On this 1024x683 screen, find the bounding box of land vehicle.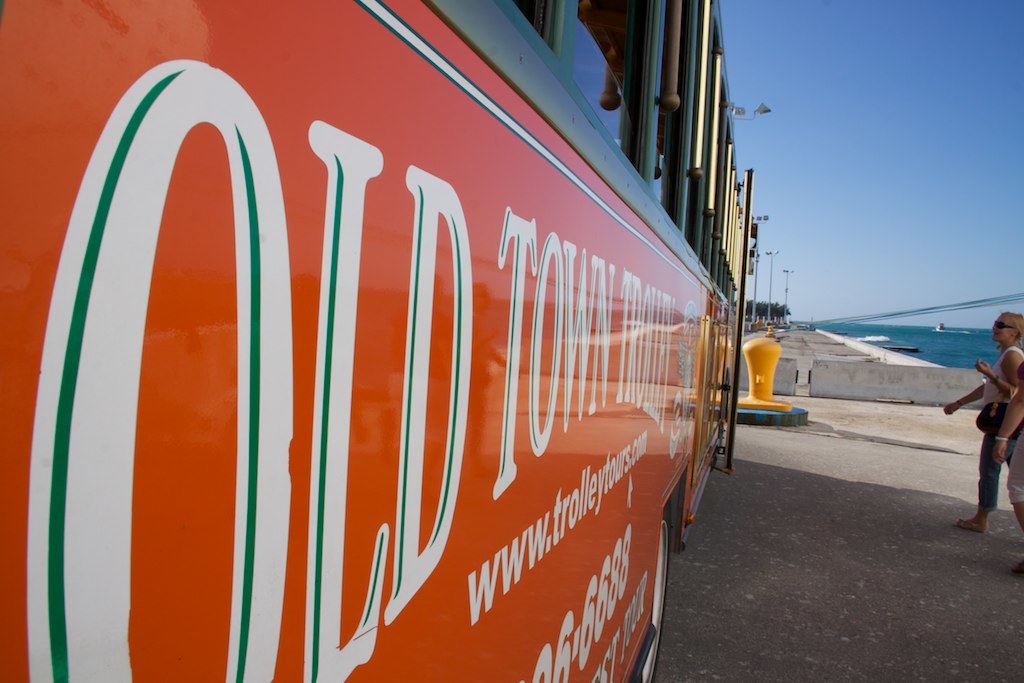
Bounding box: box(106, 0, 775, 682).
